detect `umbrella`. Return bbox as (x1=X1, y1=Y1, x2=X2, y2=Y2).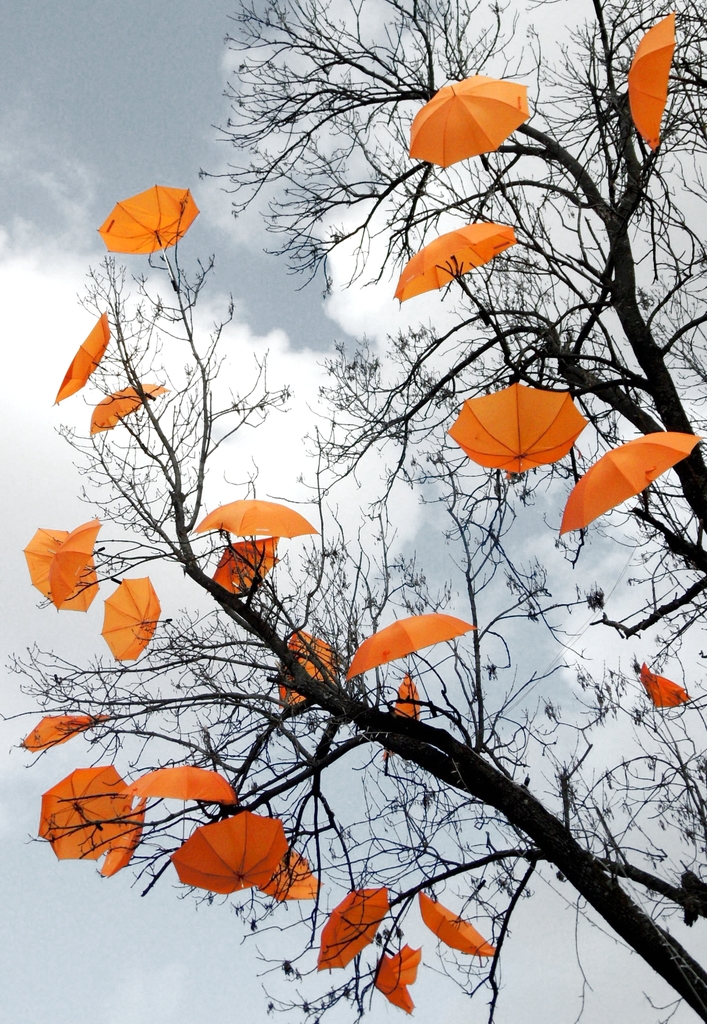
(x1=91, y1=181, x2=201, y2=292).
